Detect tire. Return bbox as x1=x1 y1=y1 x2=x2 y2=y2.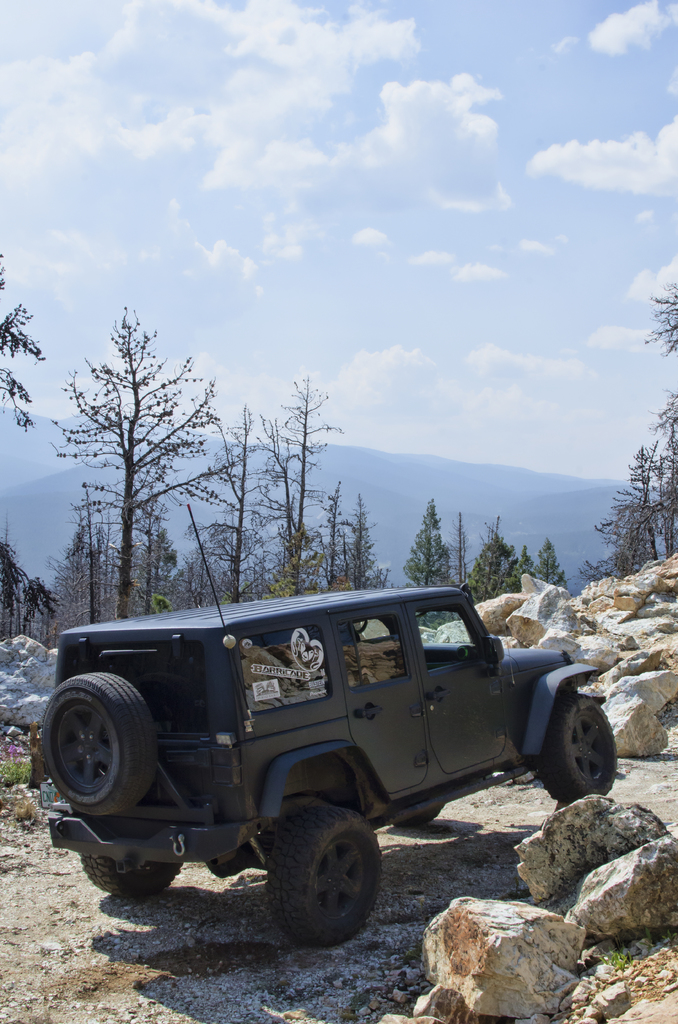
x1=265 y1=805 x2=380 y2=948.
